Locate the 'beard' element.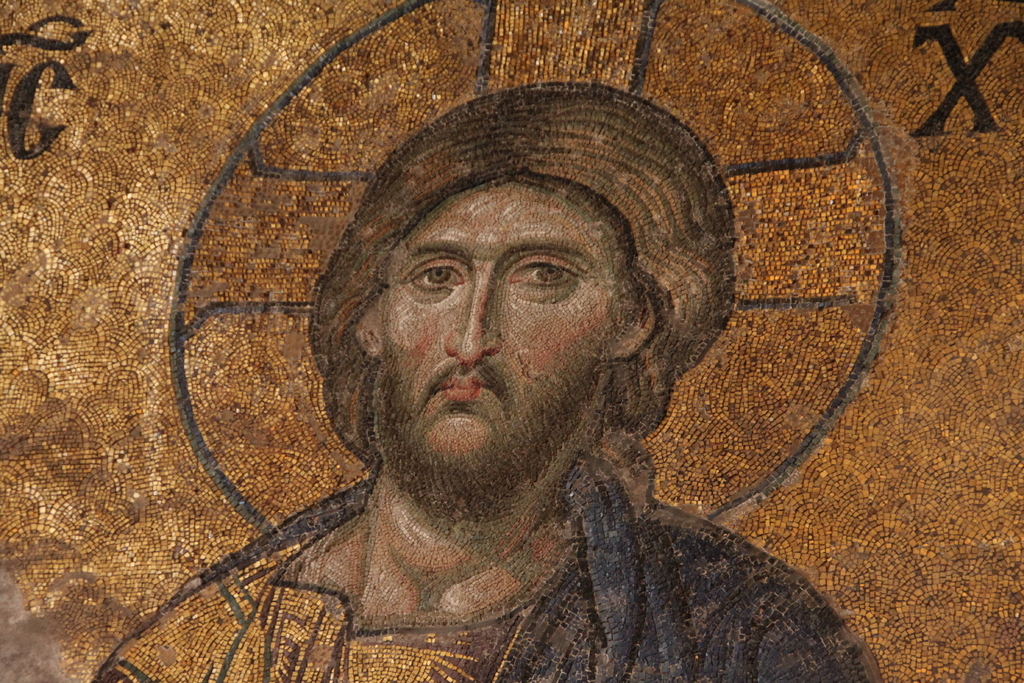
Element bbox: region(381, 343, 588, 520).
